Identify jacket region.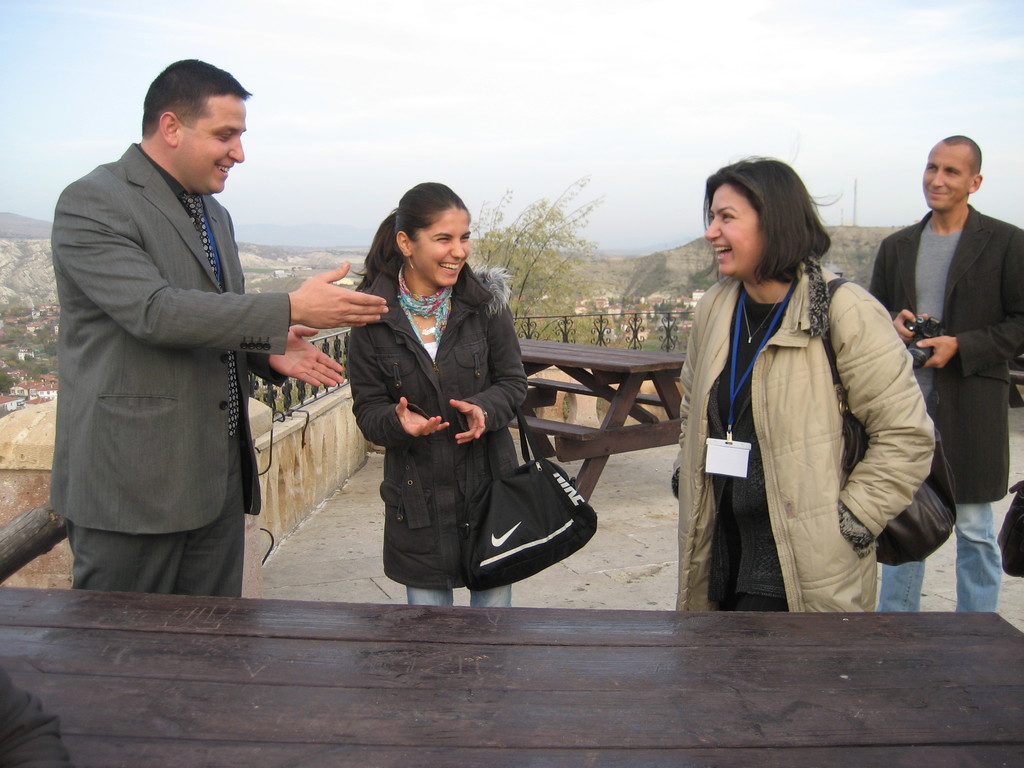
Region: rect(344, 270, 528, 589).
